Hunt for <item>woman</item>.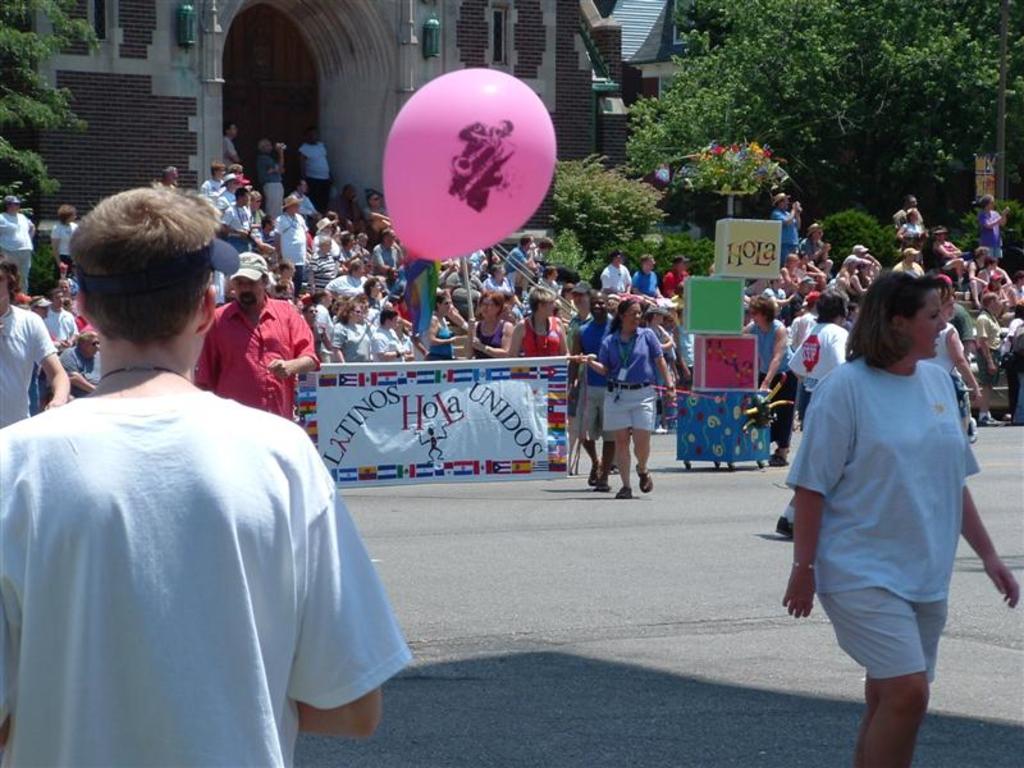
Hunted down at left=333, top=300, right=375, bottom=365.
